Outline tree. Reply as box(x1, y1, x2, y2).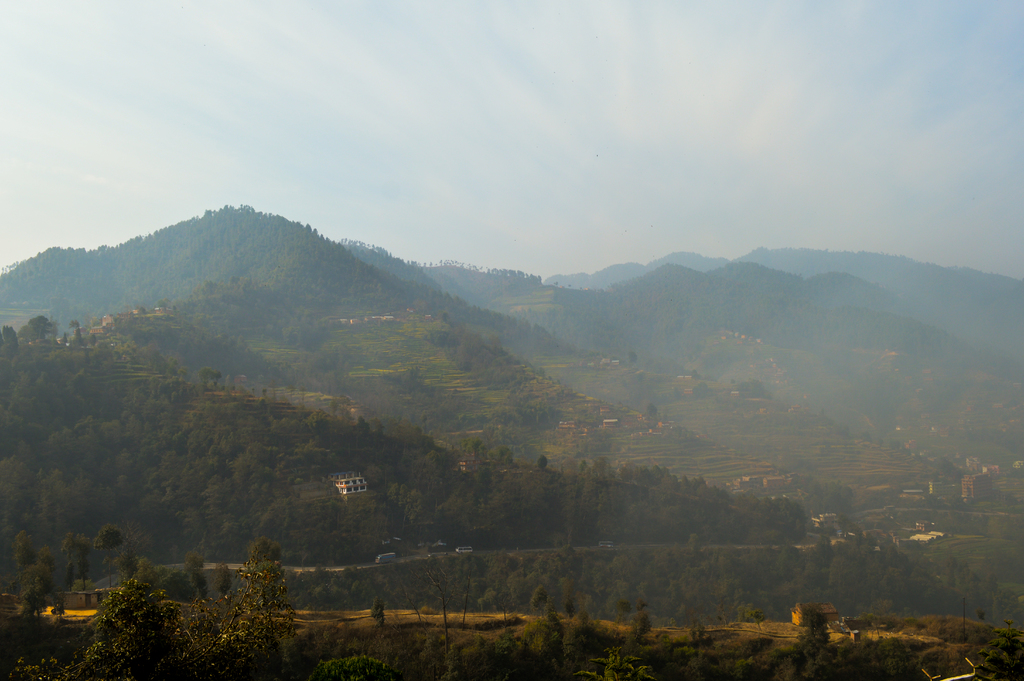
box(214, 561, 236, 600).
